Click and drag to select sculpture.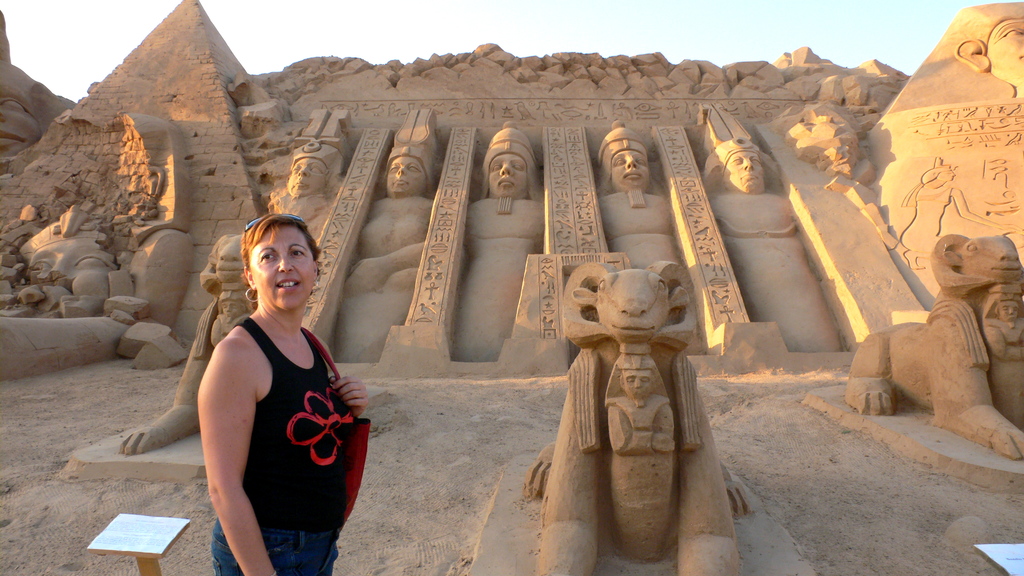
Selection: select_region(527, 217, 743, 547).
